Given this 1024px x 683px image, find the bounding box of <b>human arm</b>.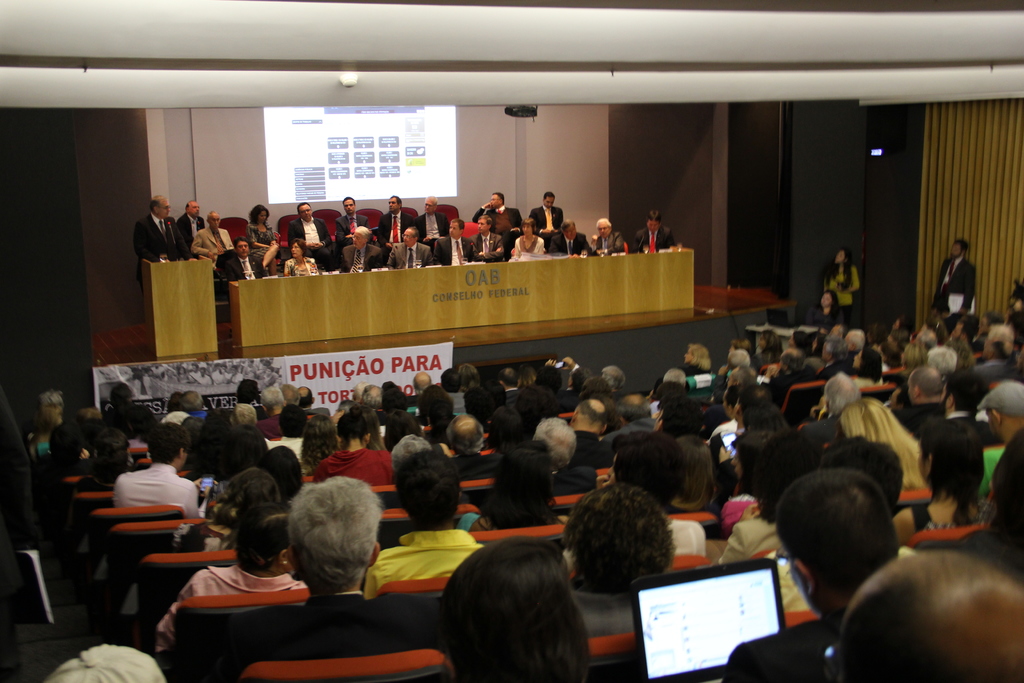
<box>169,219,196,261</box>.
